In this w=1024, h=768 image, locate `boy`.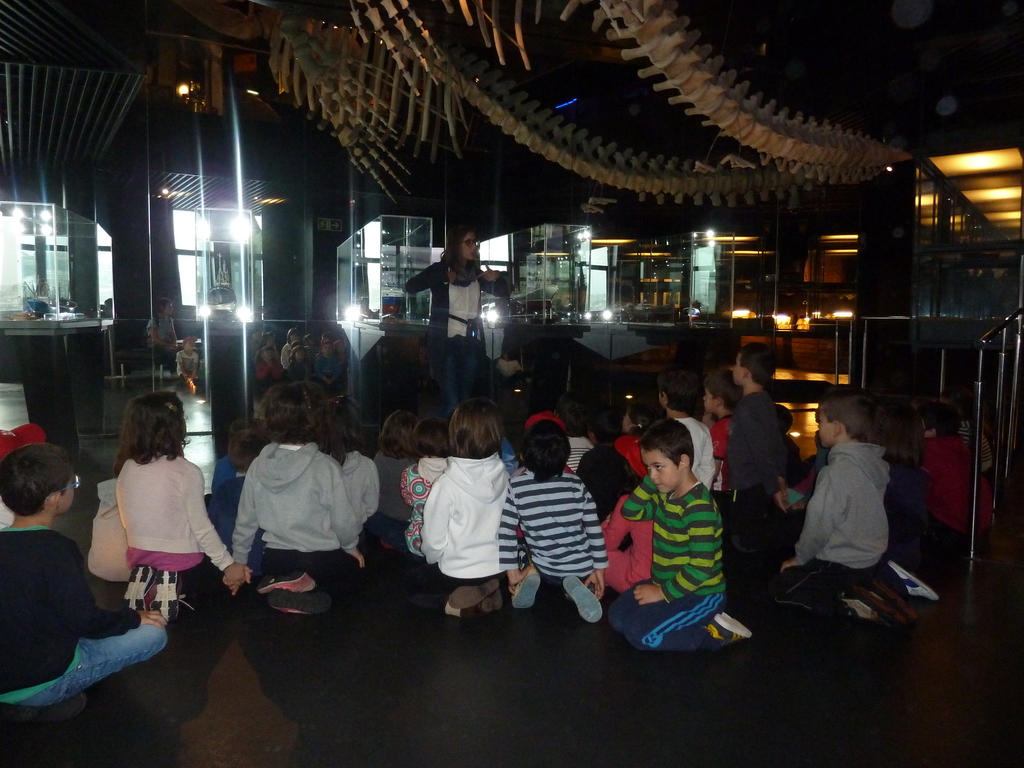
Bounding box: rect(704, 365, 742, 480).
